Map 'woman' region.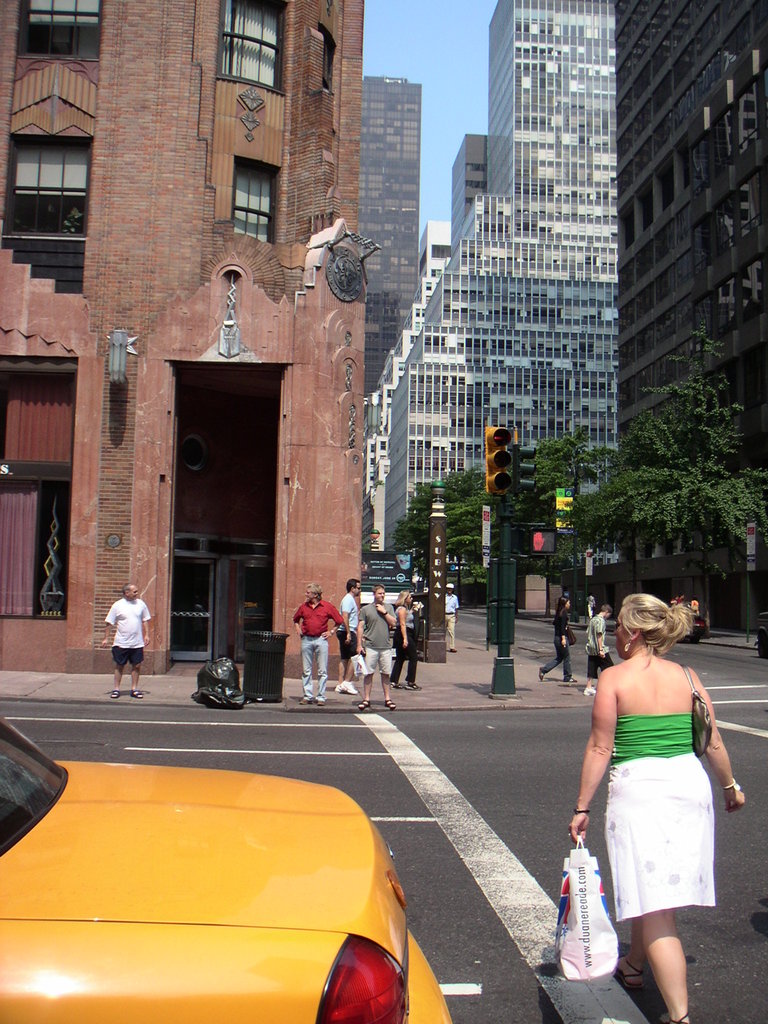
Mapped to 668, 596, 679, 608.
